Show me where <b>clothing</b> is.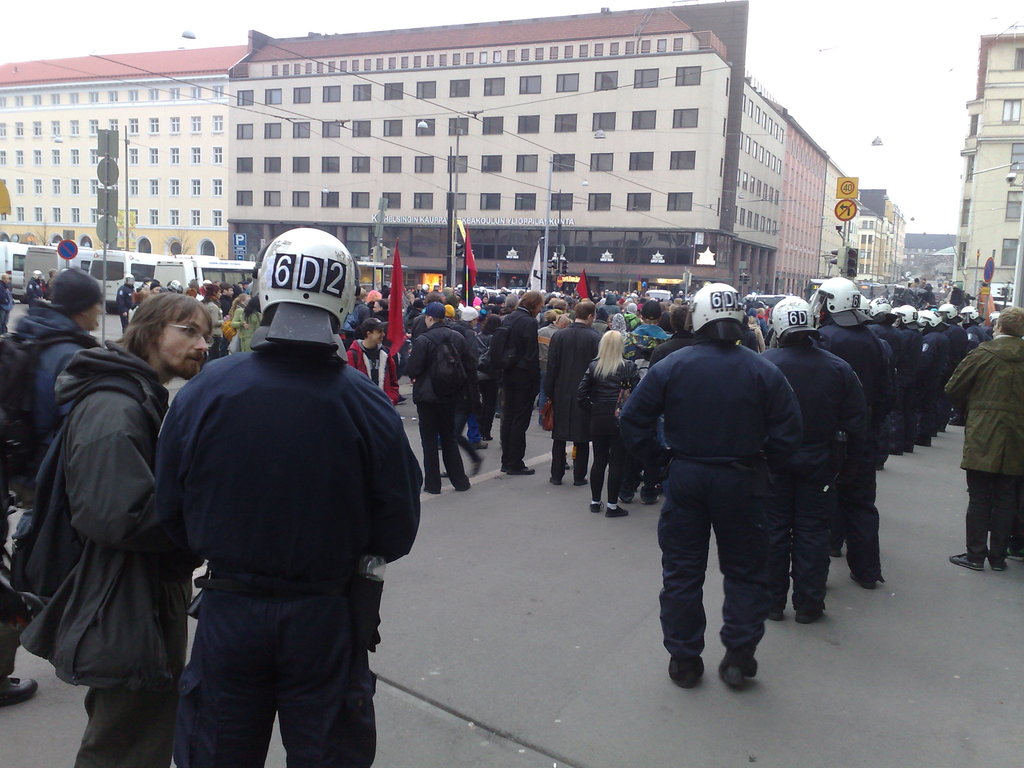
<b>clothing</b> is at 547,325,598,475.
